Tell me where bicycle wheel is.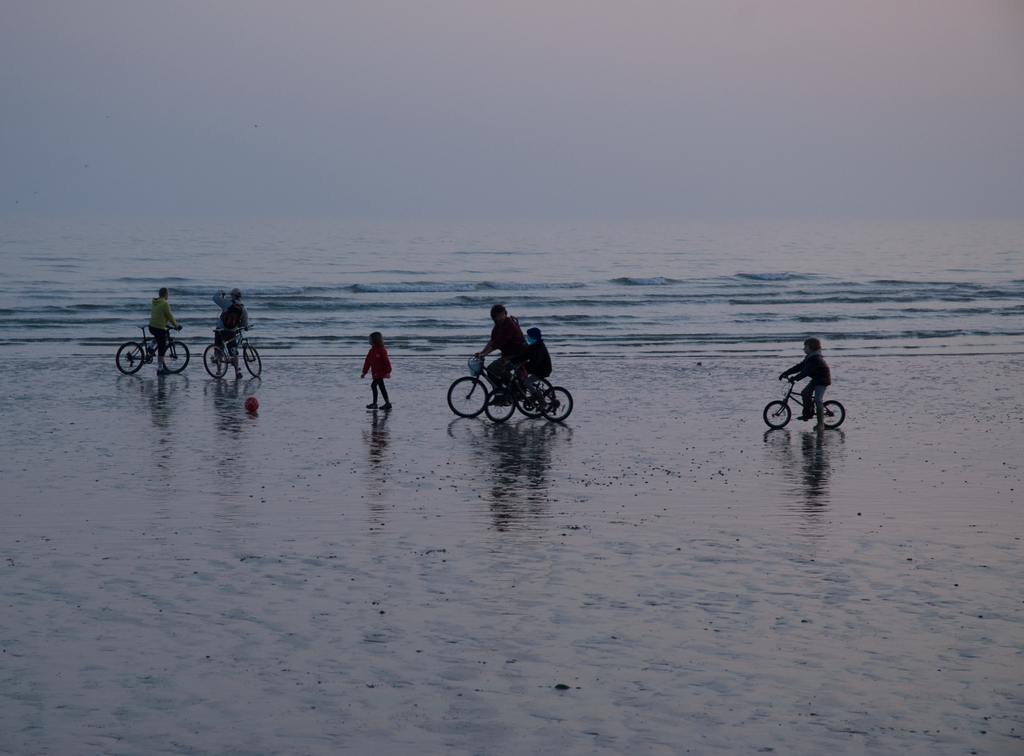
bicycle wheel is at [x1=765, y1=403, x2=791, y2=426].
